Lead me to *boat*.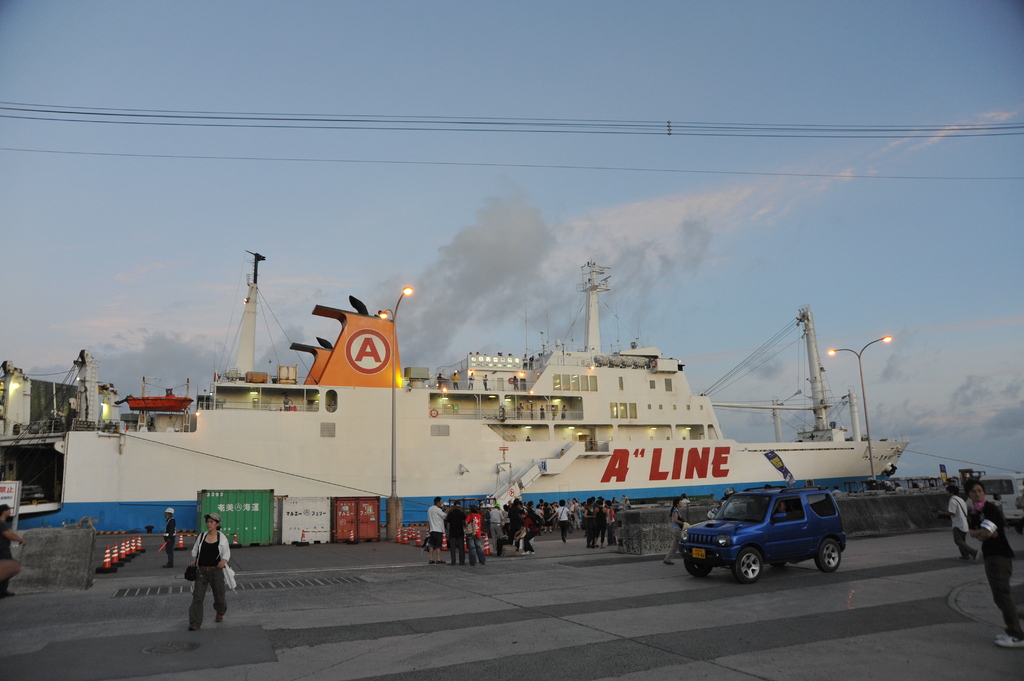
Lead to BBox(97, 252, 884, 549).
